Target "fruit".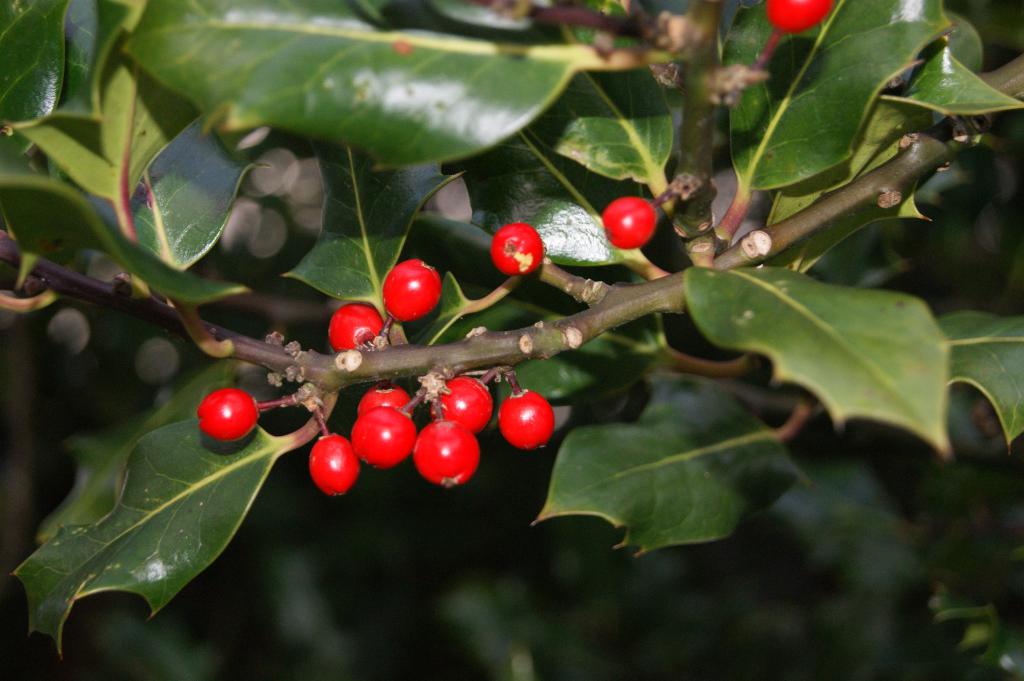
Target region: 328,303,382,354.
